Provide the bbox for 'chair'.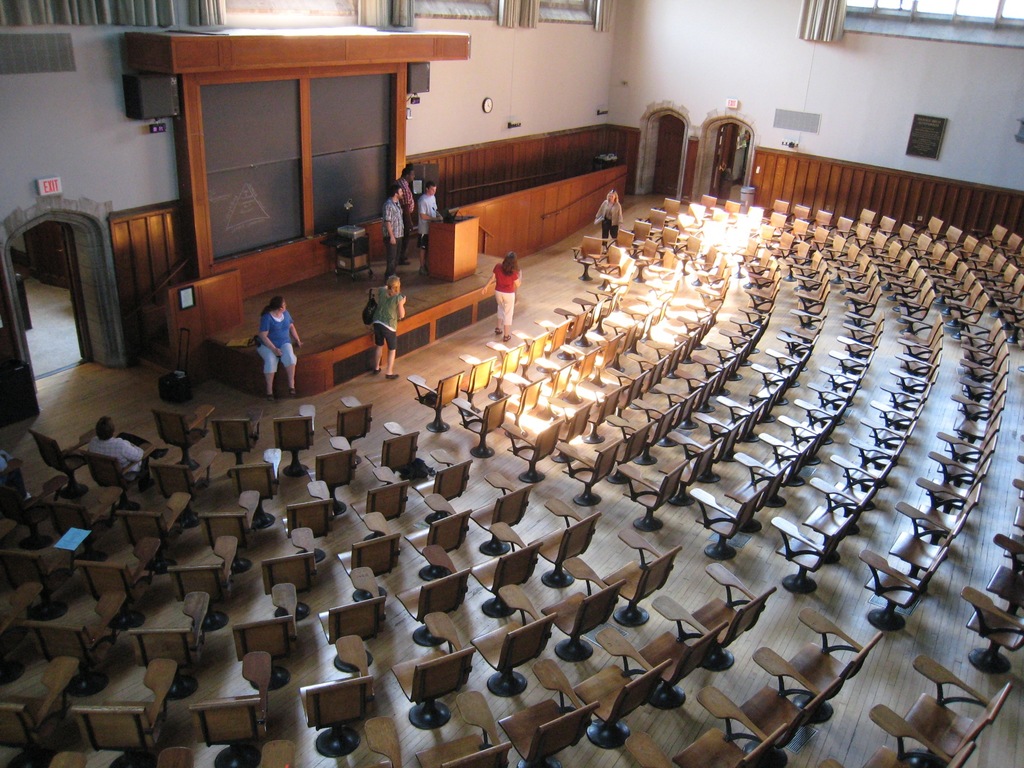
box=[816, 743, 898, 767].
